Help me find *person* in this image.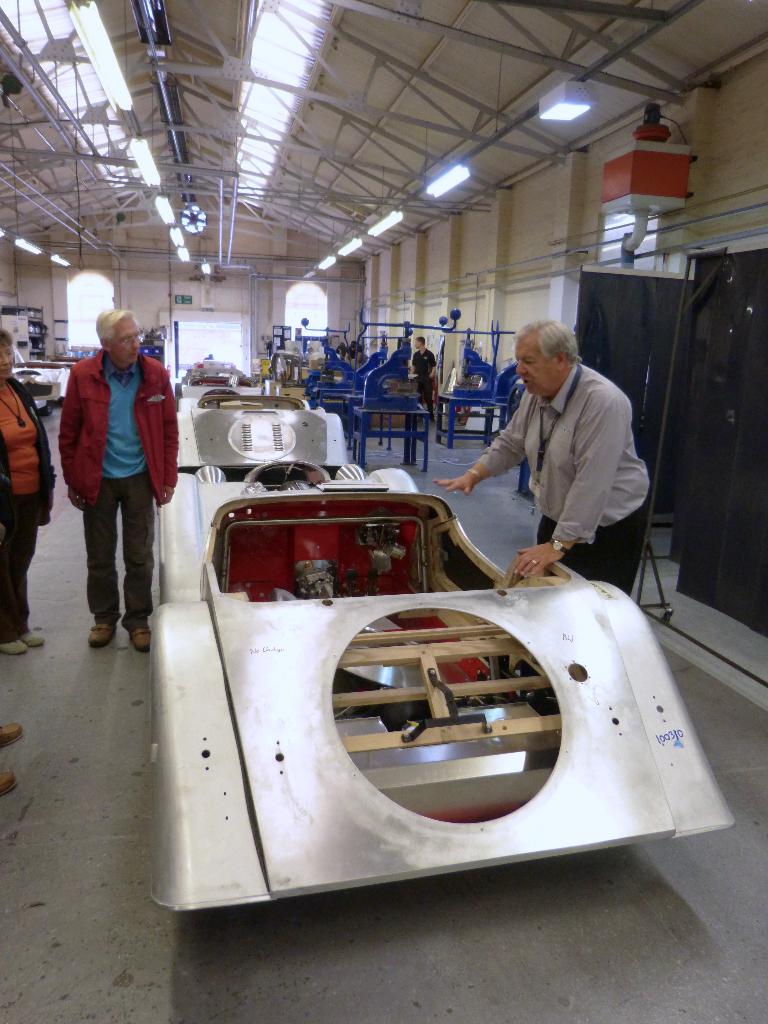
Found it: <bbox>413, 335, 439, 414</bbox>.
